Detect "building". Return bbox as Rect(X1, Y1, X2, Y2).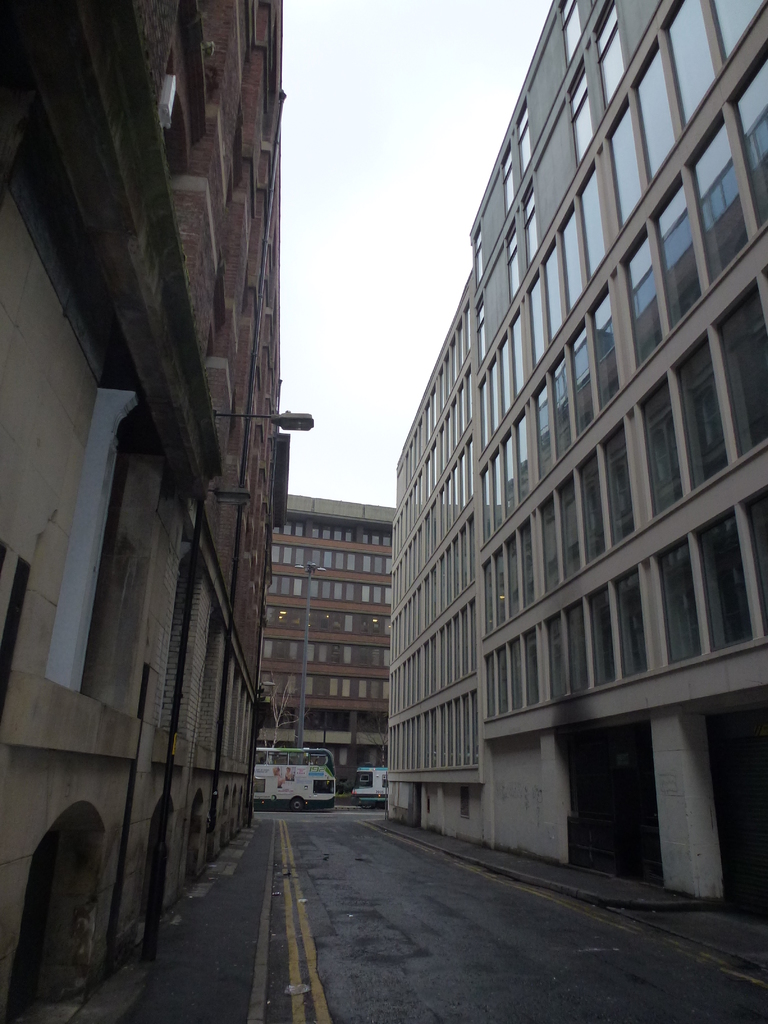
Rect(0, 12, 287, 1023).
